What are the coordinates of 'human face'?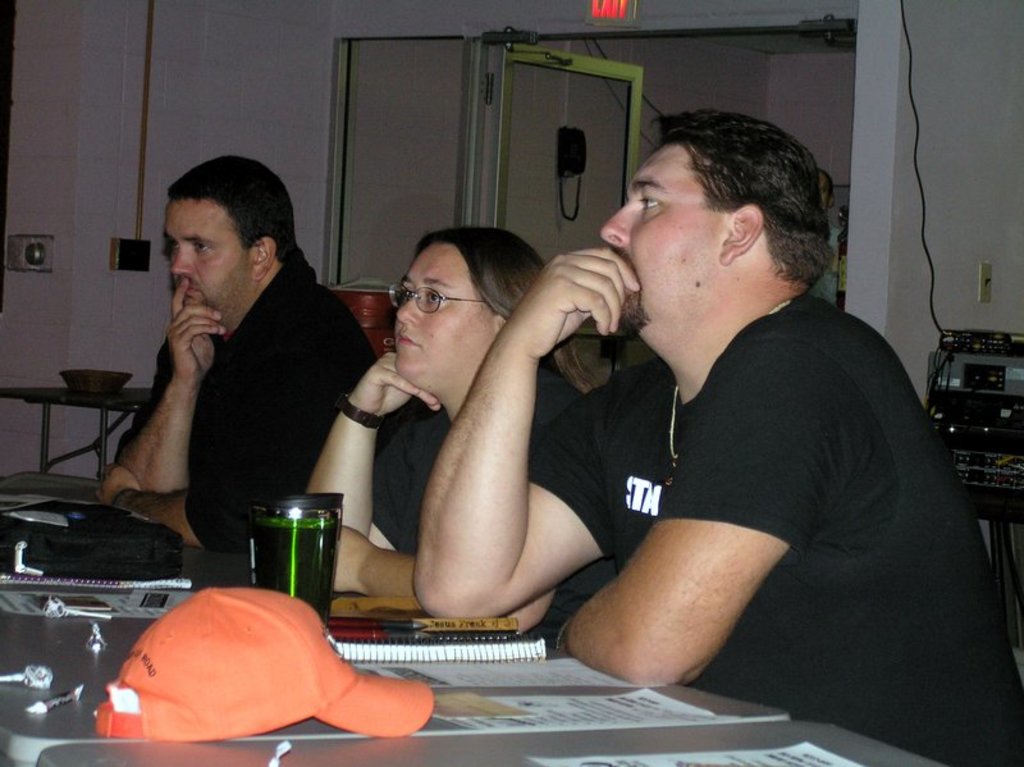
l=598, t=150, r=741, b=341.
